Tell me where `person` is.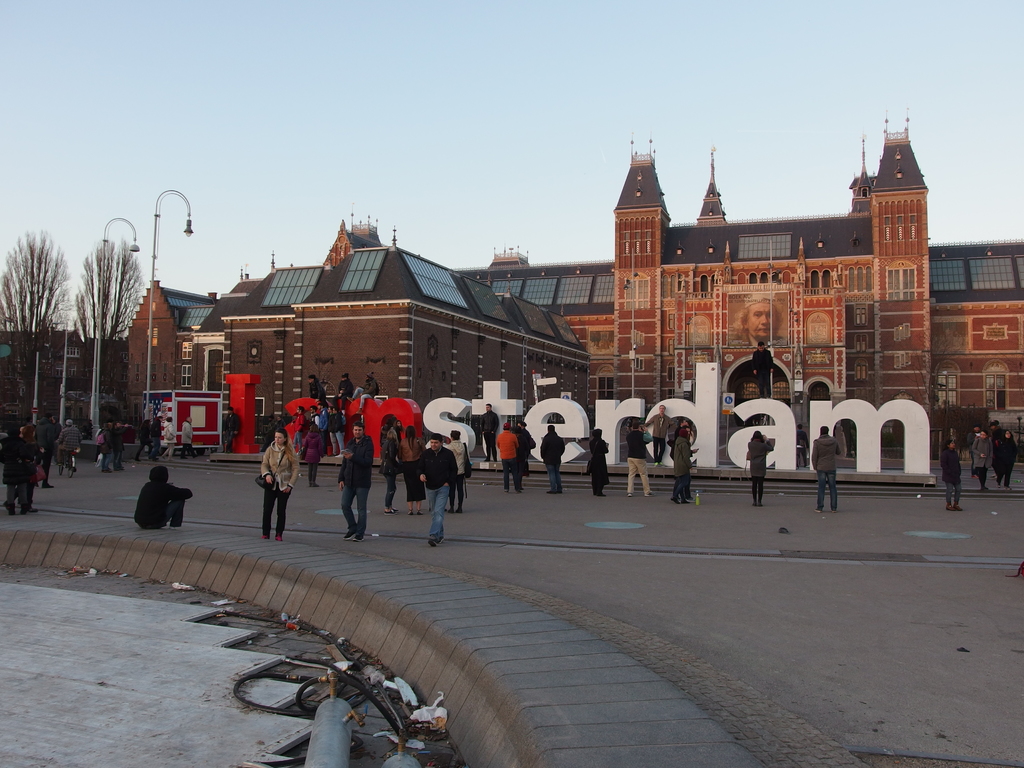
`person` is at bbox(334, 365, 360, 401).
